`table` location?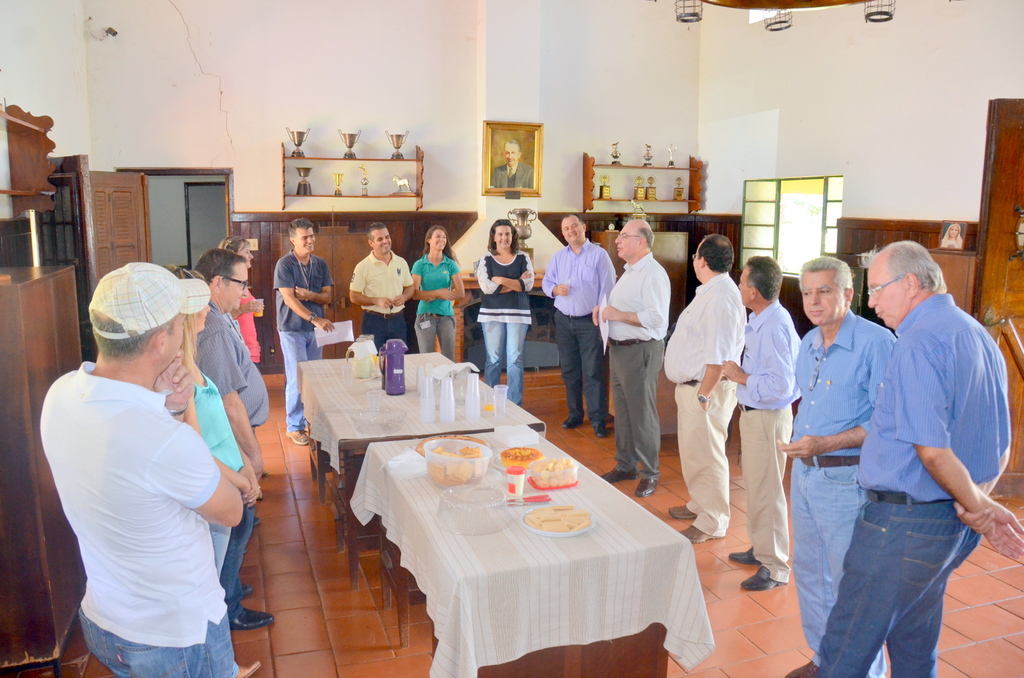
x1=359 y1=391 x2=727 y2=677
